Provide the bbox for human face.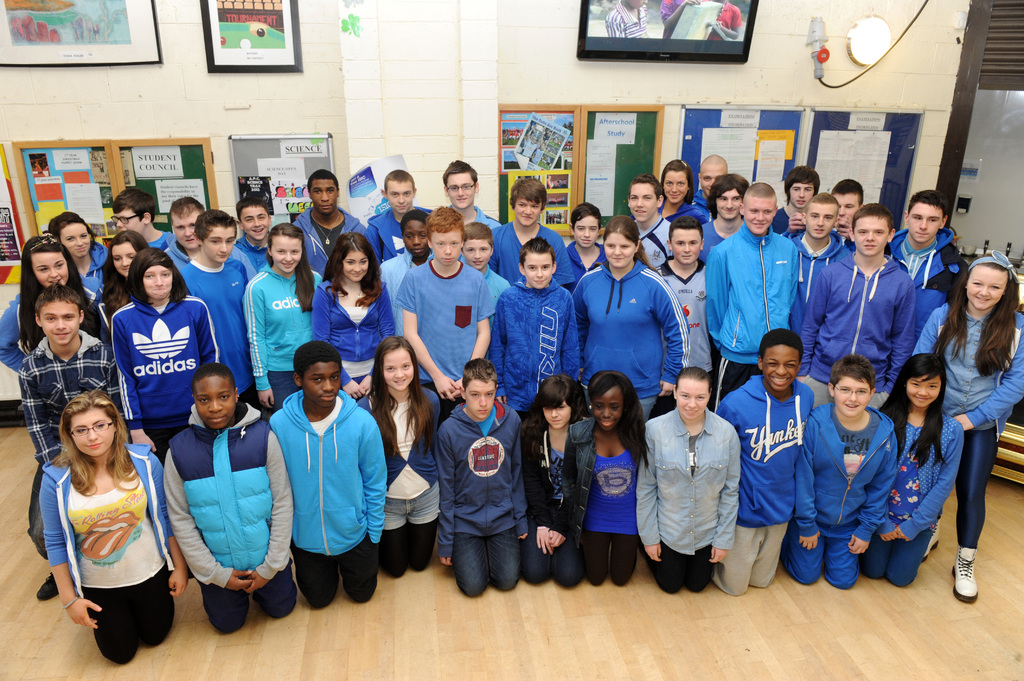
bbox=(110, 237, 136, 283).
